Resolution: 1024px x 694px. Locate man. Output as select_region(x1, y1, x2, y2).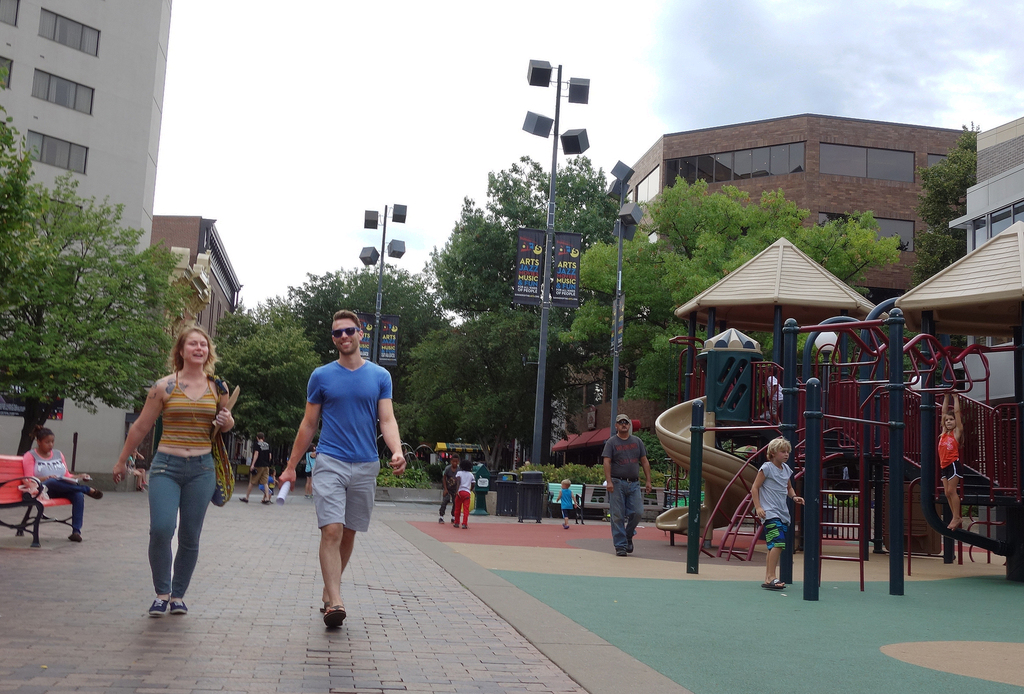
select_region(239, 431, 269, 505).
